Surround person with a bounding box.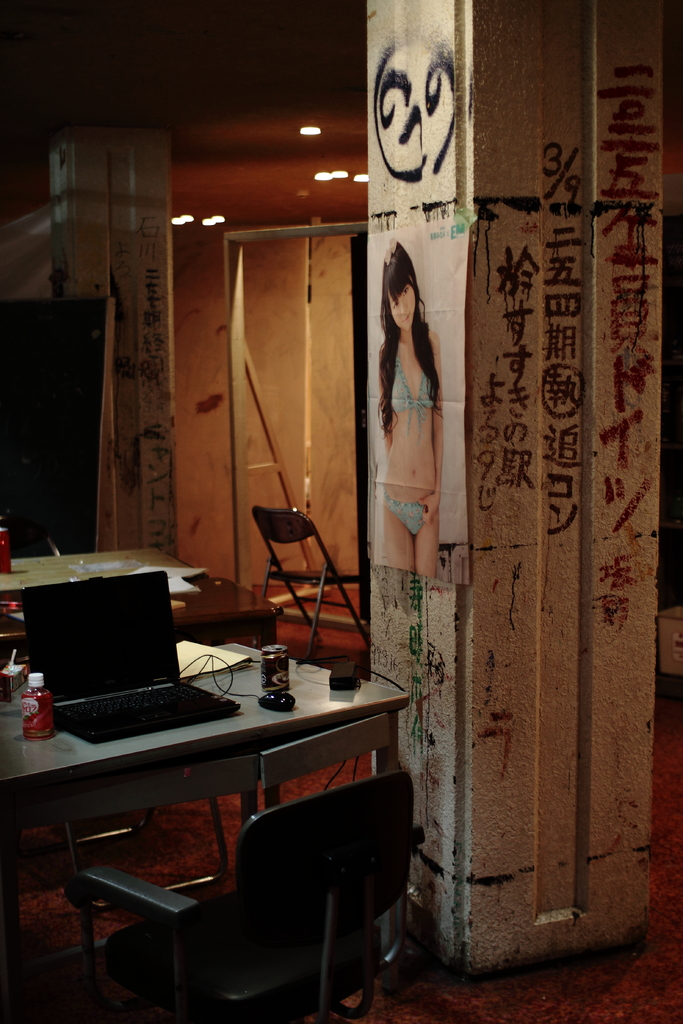
x1=375, y1=238, x2=459, y2=592.
